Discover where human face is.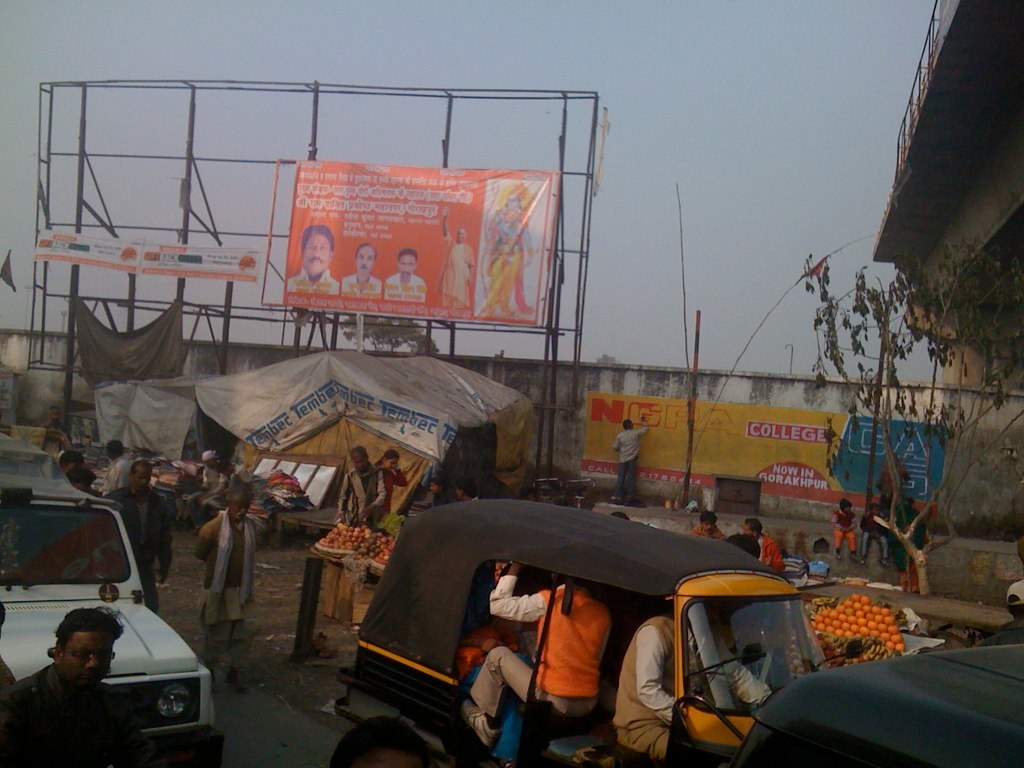
Discovered at box(508, 193, 520, 210).
